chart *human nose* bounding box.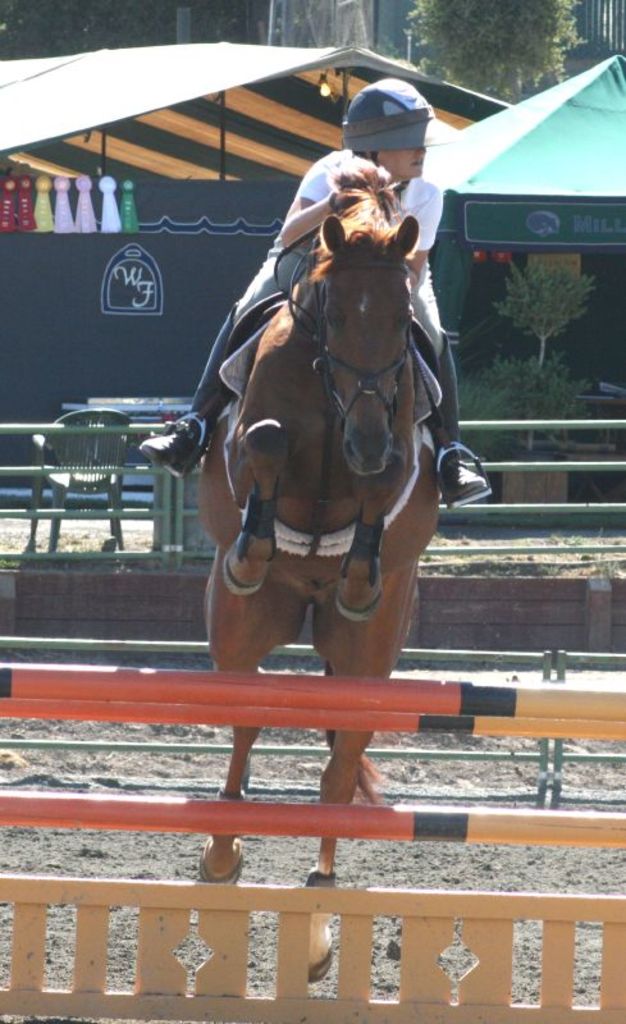
Charted: [419,148,429,157].
